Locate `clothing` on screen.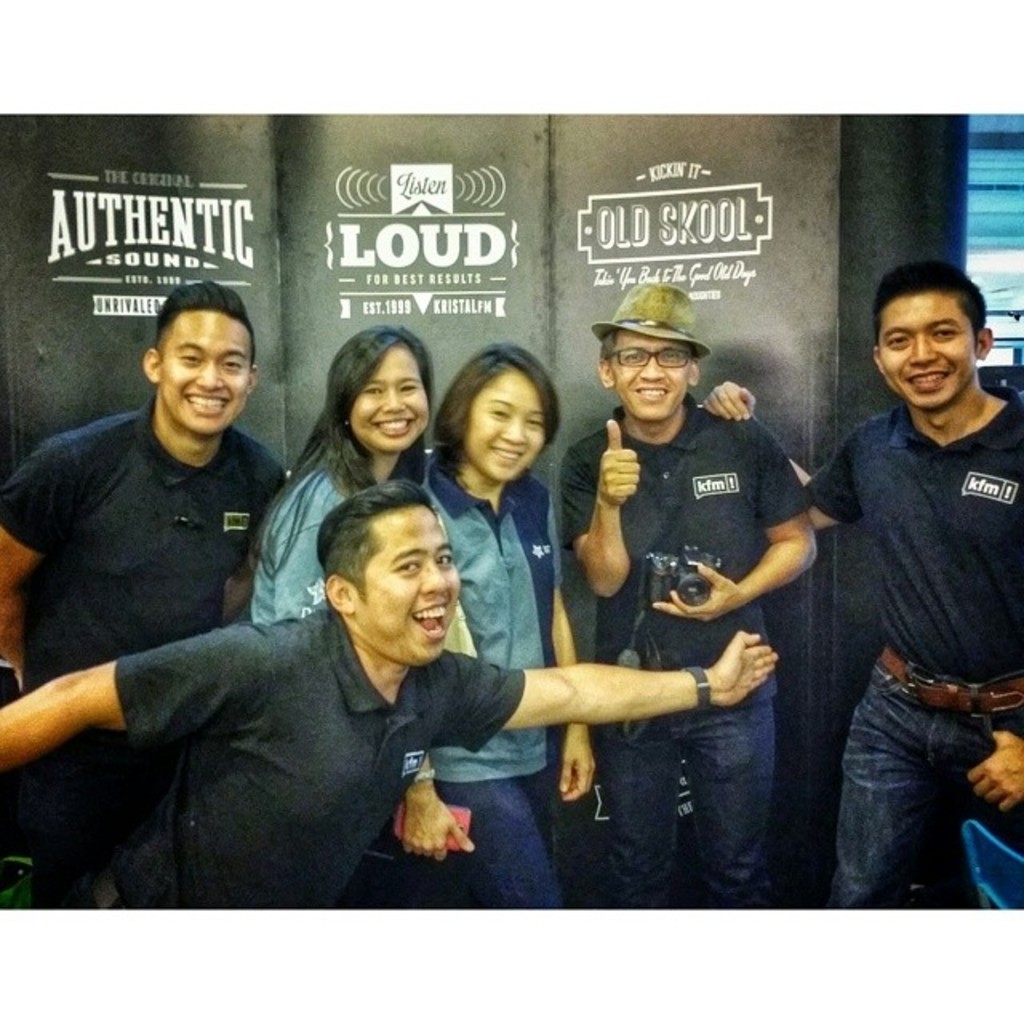
On screen at box=[554, 394, 827, 902].
